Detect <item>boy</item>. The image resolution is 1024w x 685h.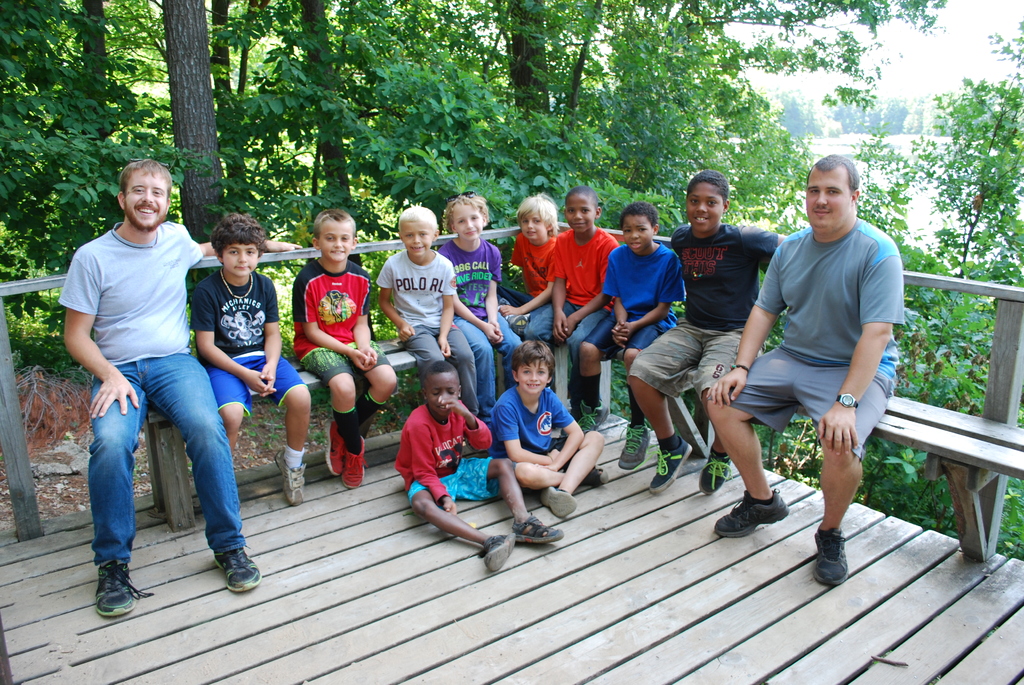
401:357:564:573.
